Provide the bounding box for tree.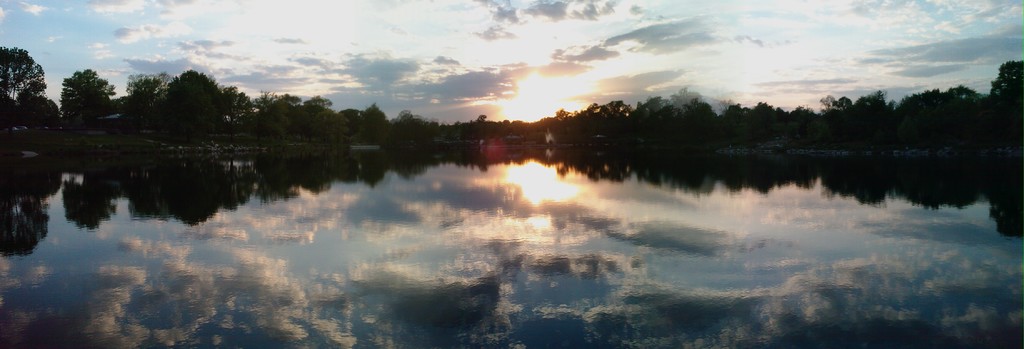
region(687, 96, 719, 139).
